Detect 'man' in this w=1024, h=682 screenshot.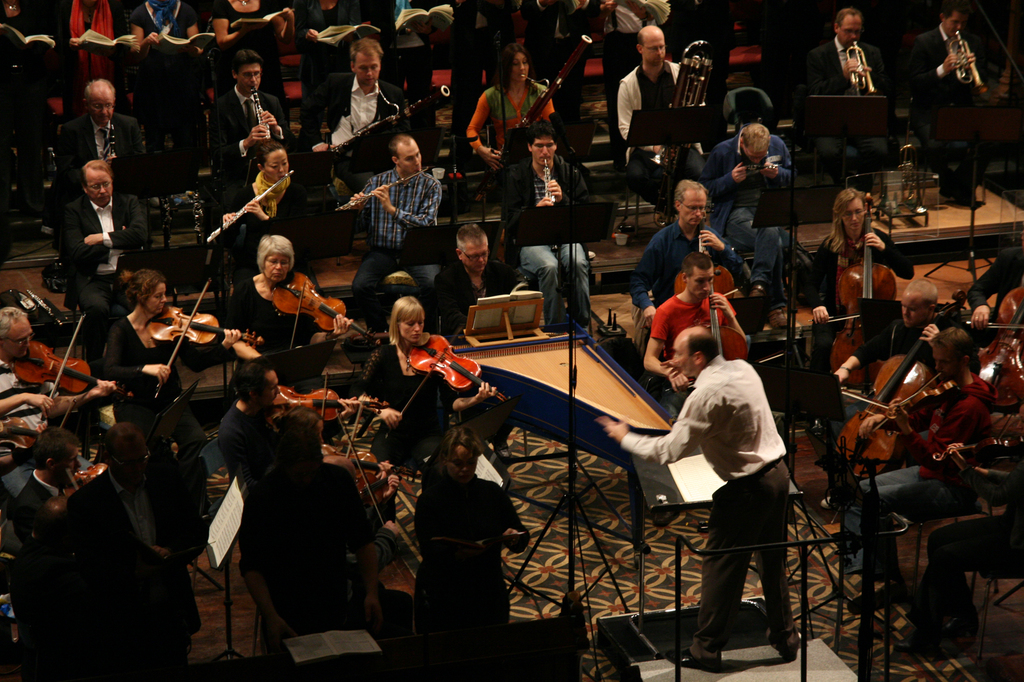
Detection: Rect(898, 438, 1023, 681).
